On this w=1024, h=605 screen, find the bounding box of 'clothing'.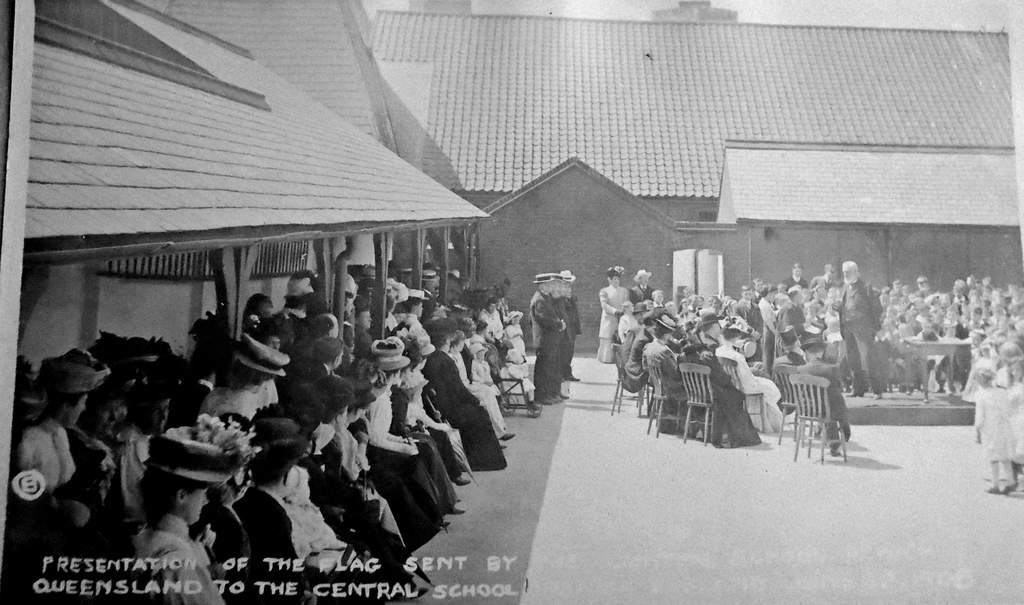
Bounding box: x1=977, y1=378, x2=1023, y2=482.
